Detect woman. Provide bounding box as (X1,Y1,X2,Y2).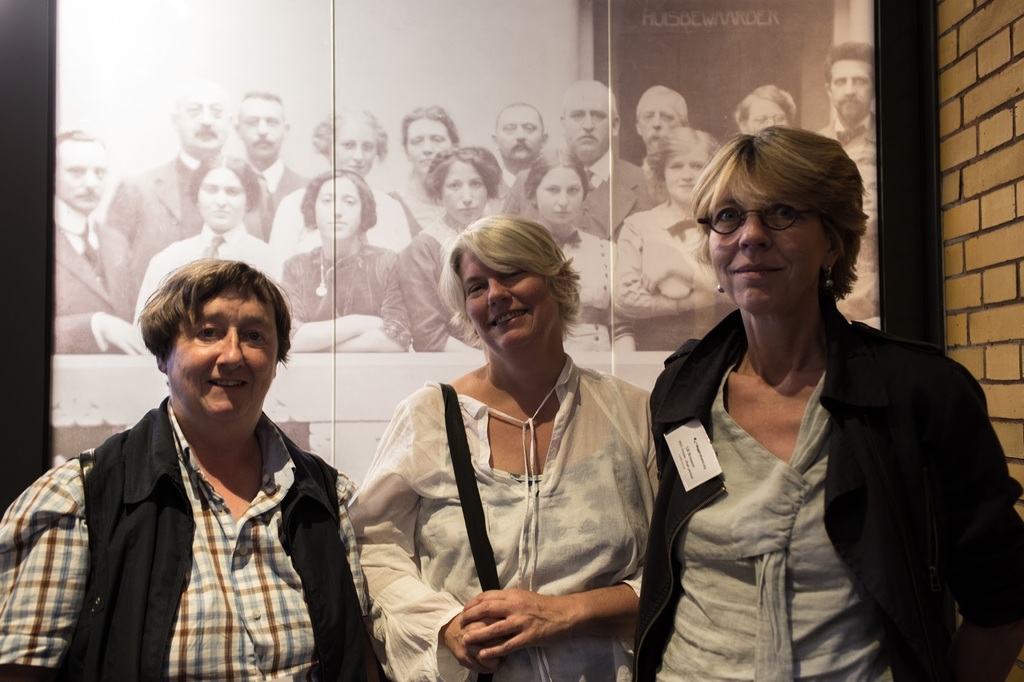
(833,148,881,317).
